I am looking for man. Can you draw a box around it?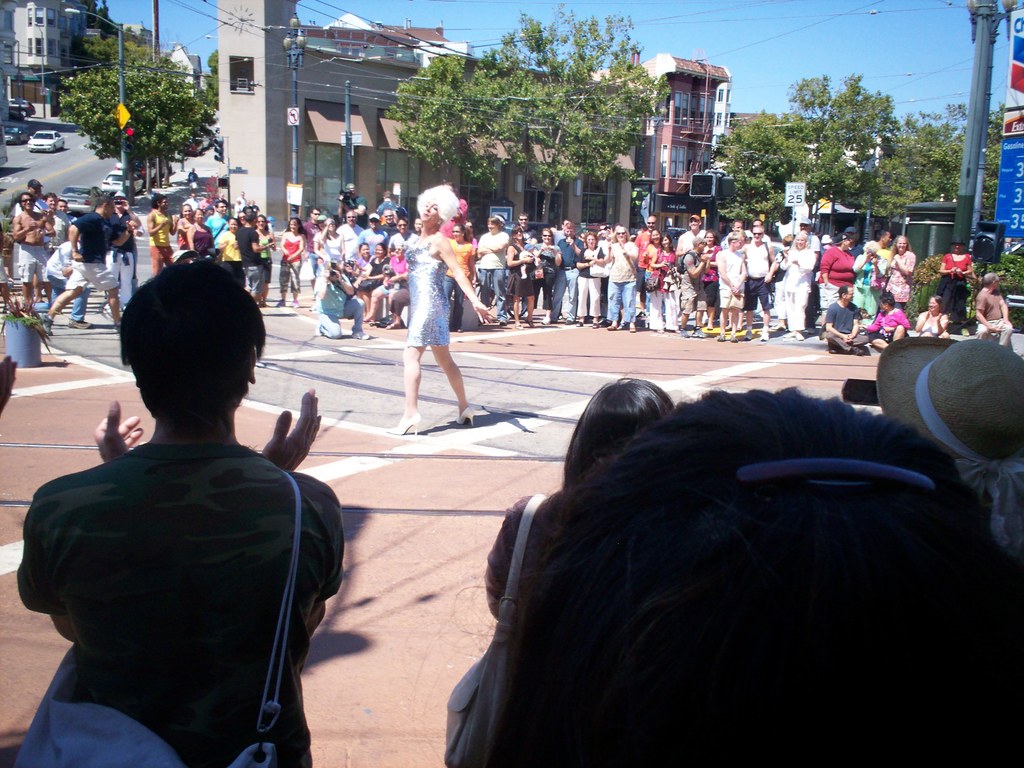
Sure, the bounding box is region(737, 225, 778, 342).
